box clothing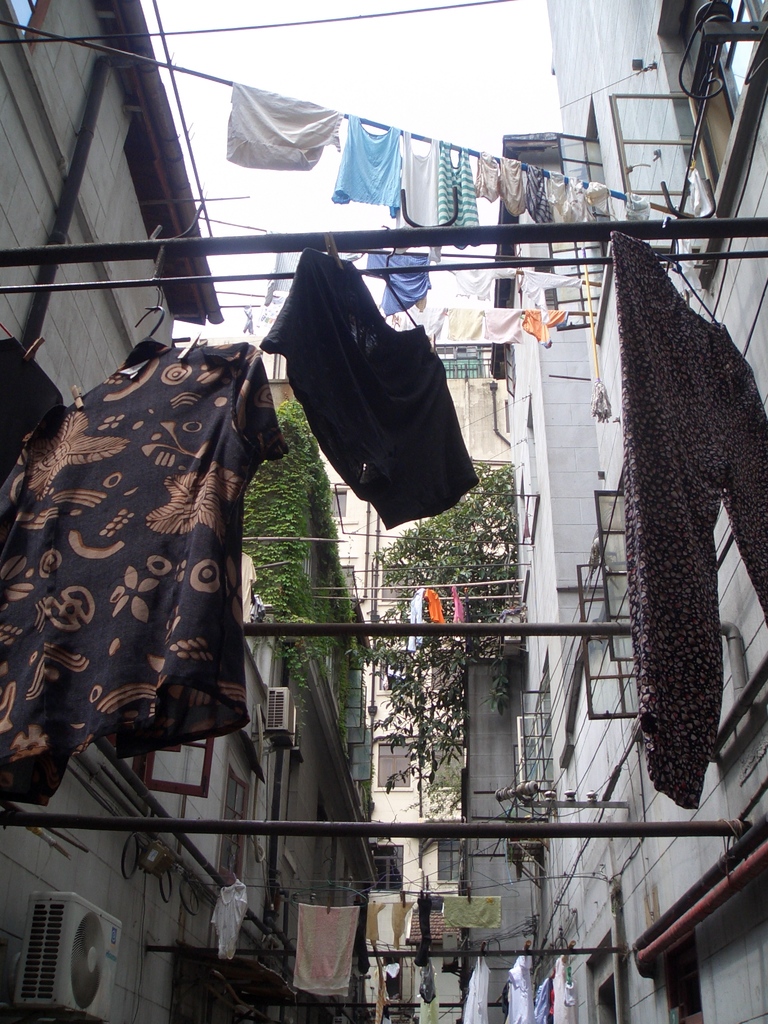
region(426, 588, 445, 623)
